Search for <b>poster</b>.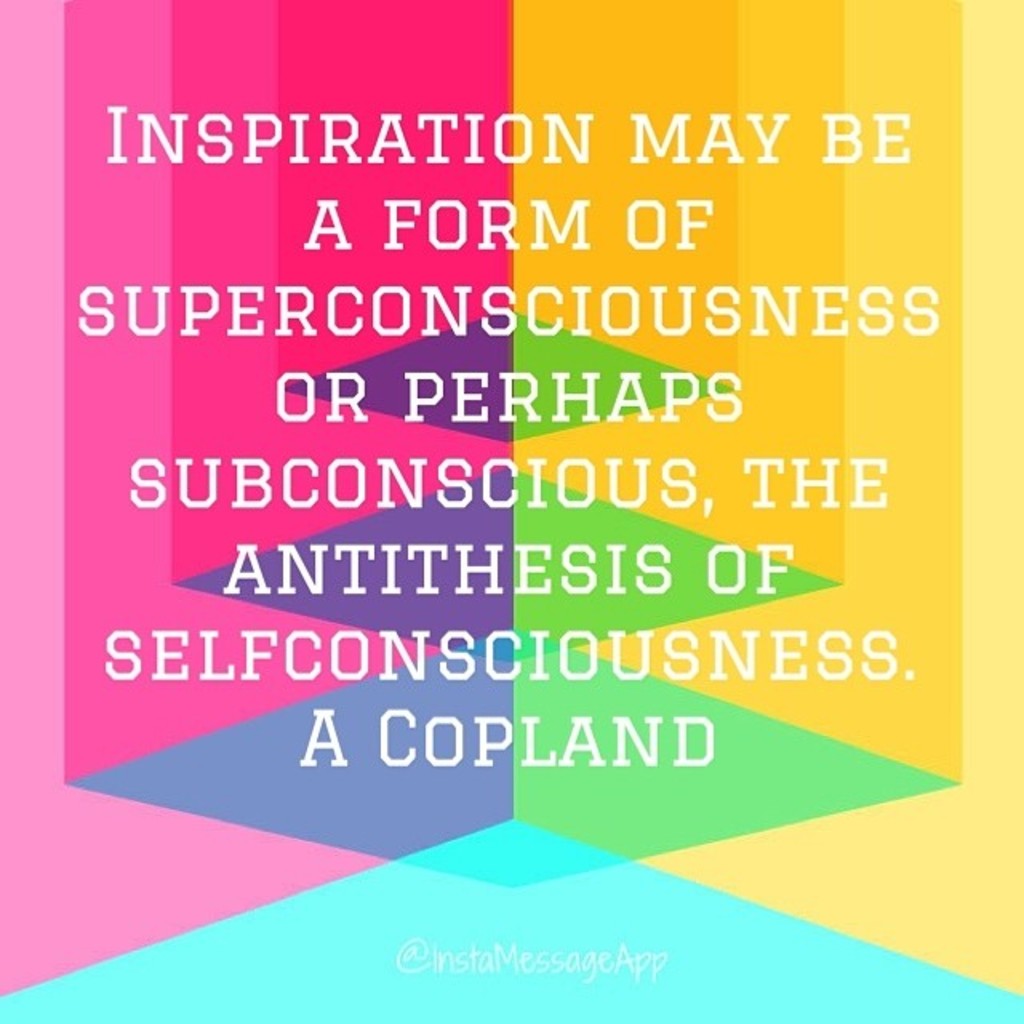
Found at <box>0,0,1022,1022</box>.
